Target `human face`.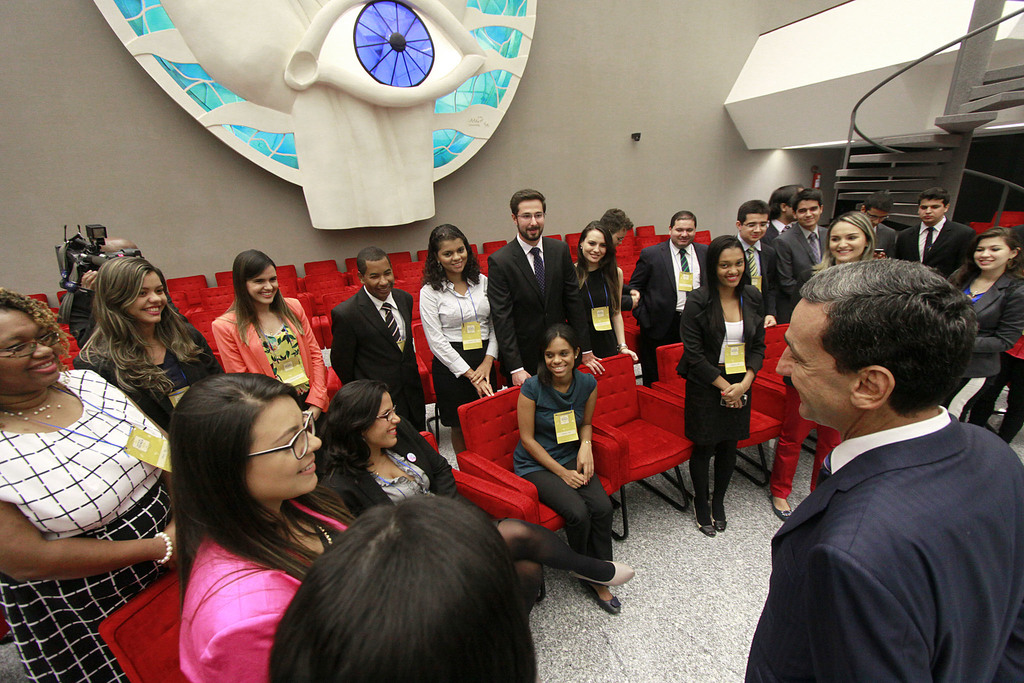
Target region: {"left": 516, "top": 197, "right": 545, "bottom": 238}.
